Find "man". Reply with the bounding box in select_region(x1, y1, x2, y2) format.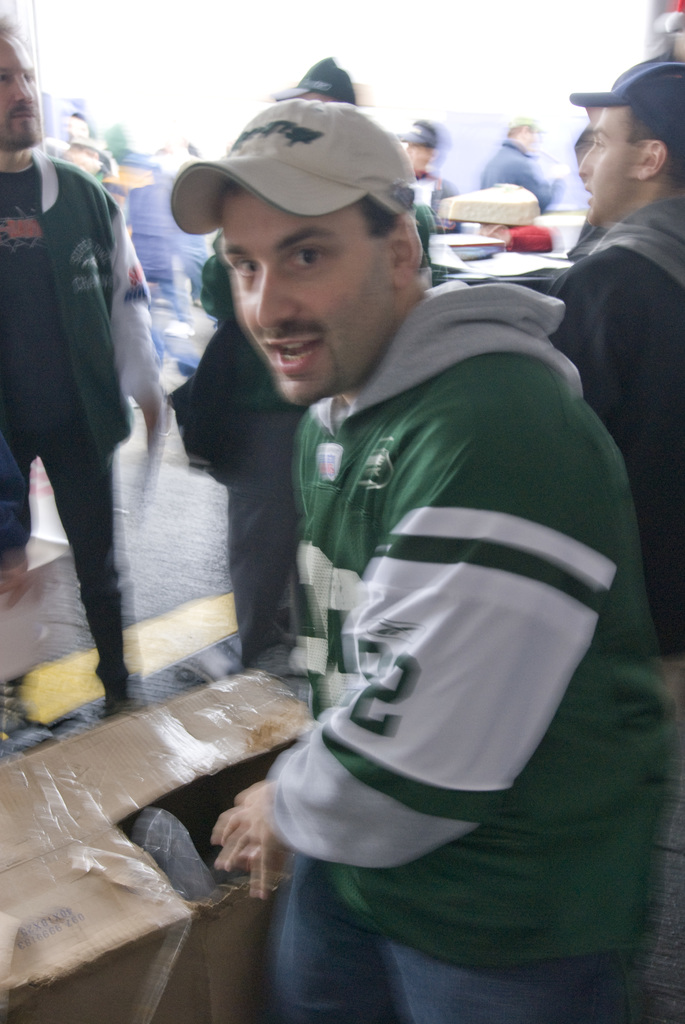
select_region(0, 15, 172, 721).
